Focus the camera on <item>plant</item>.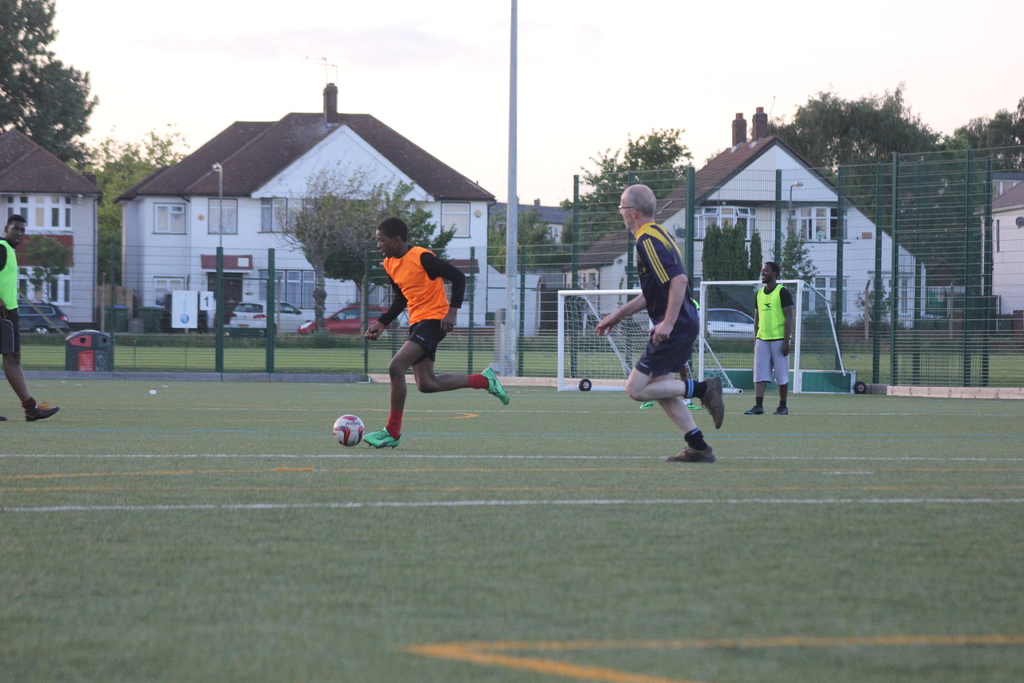
Focus region: Rect(772, 224, 819, 299).
